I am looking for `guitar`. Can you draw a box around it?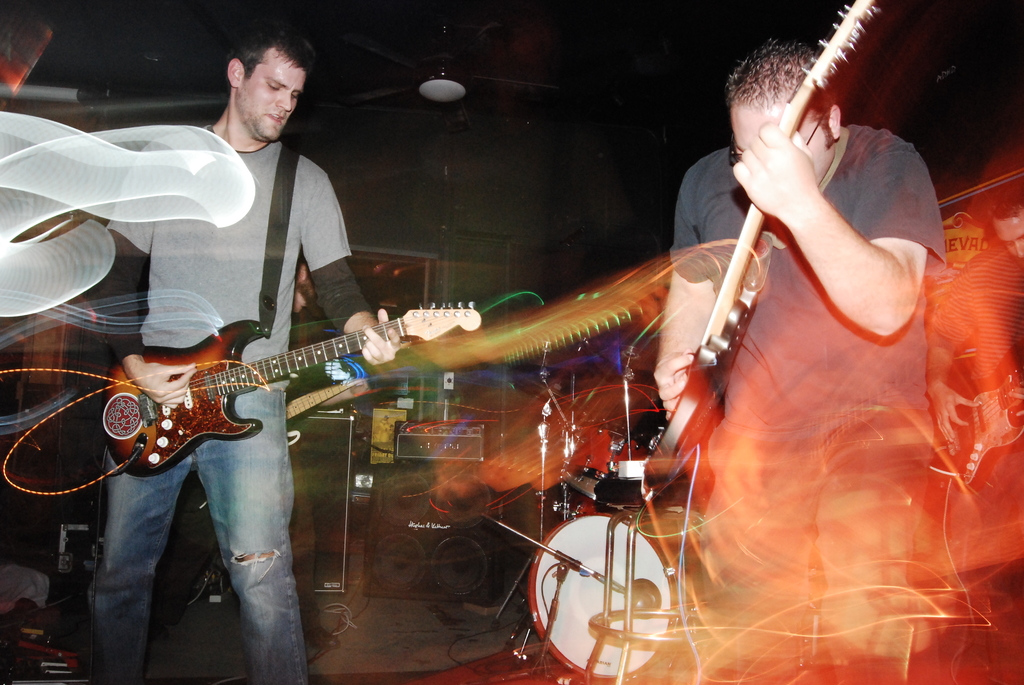
Sure, the bounding box is bbox(639, 0, 877, 542).
